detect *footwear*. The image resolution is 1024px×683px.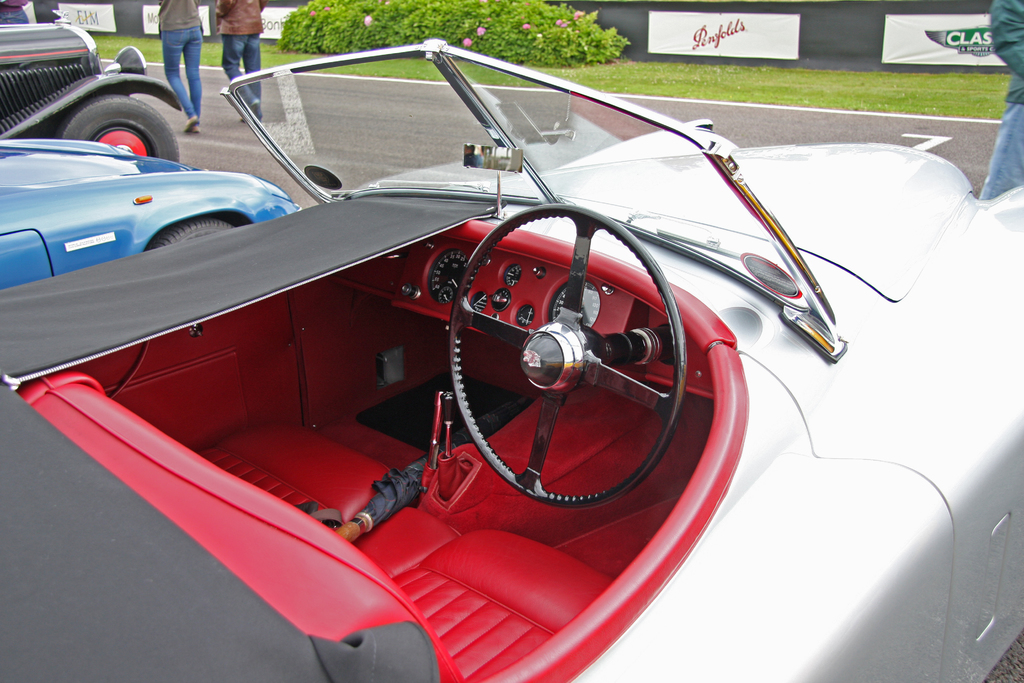
[184, 114, 201, 133].
